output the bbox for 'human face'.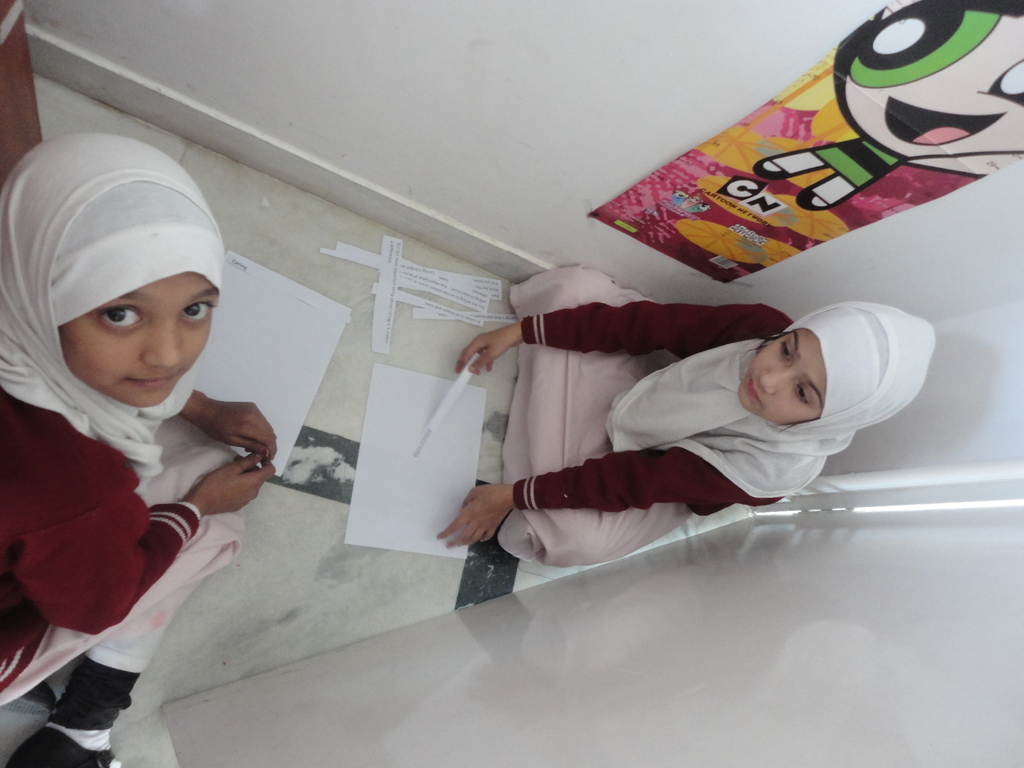
[844, 13, 1023, 156].
